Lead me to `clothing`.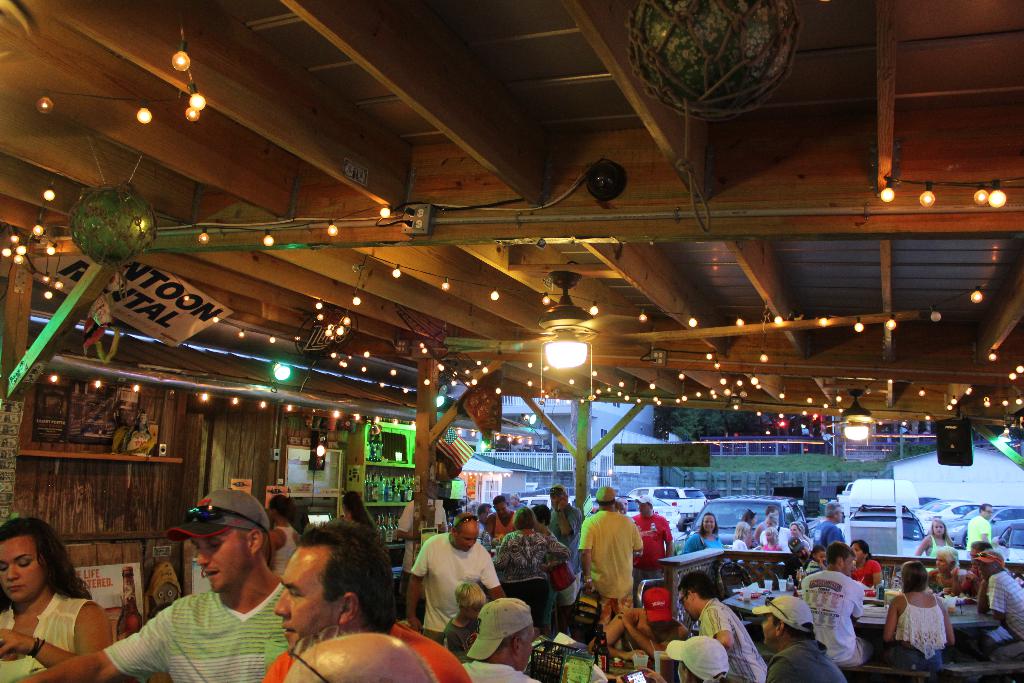
Lead to detection(861, 563, 891, 596).
